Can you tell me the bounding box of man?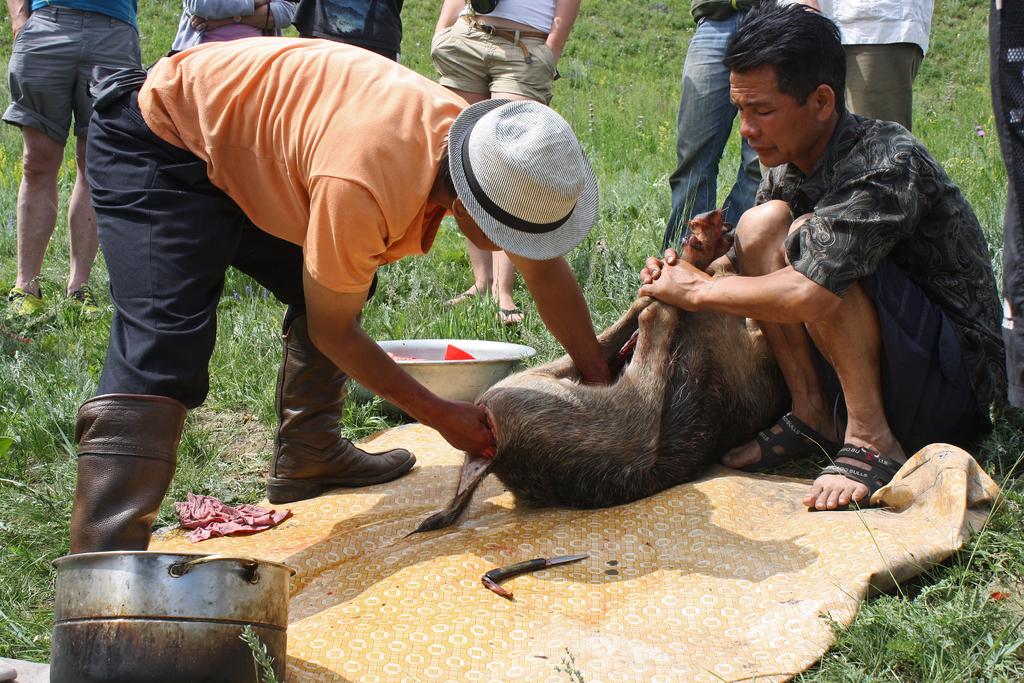
662/0/802/258.
